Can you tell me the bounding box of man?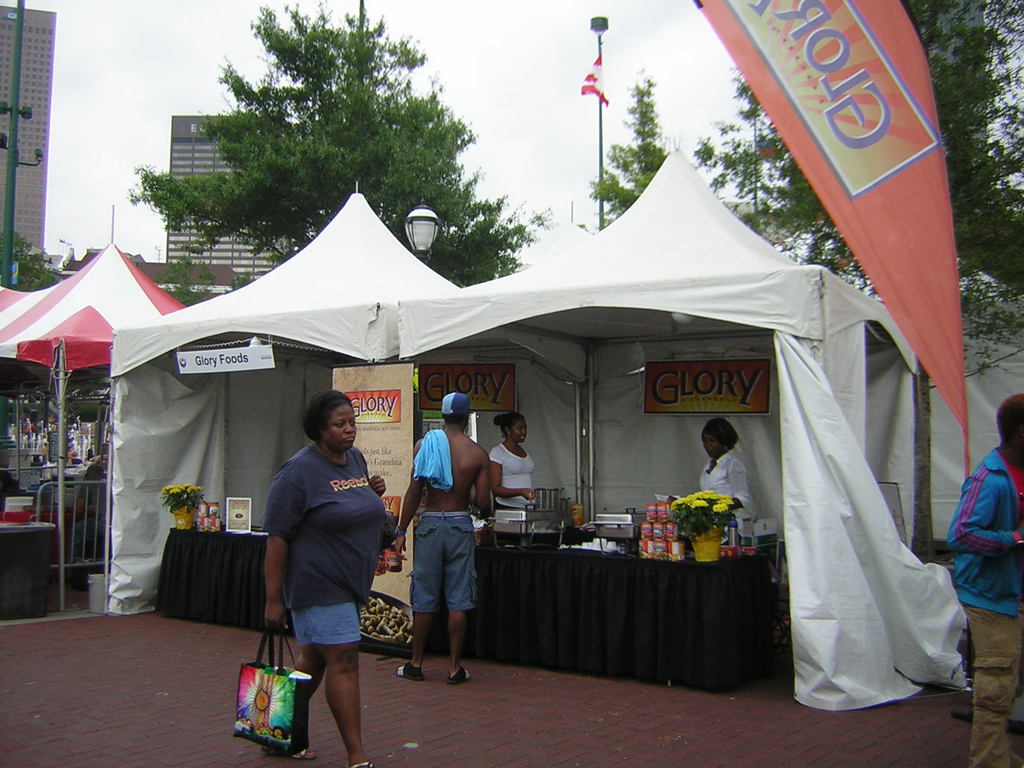
945, 390, 1023, 767.
